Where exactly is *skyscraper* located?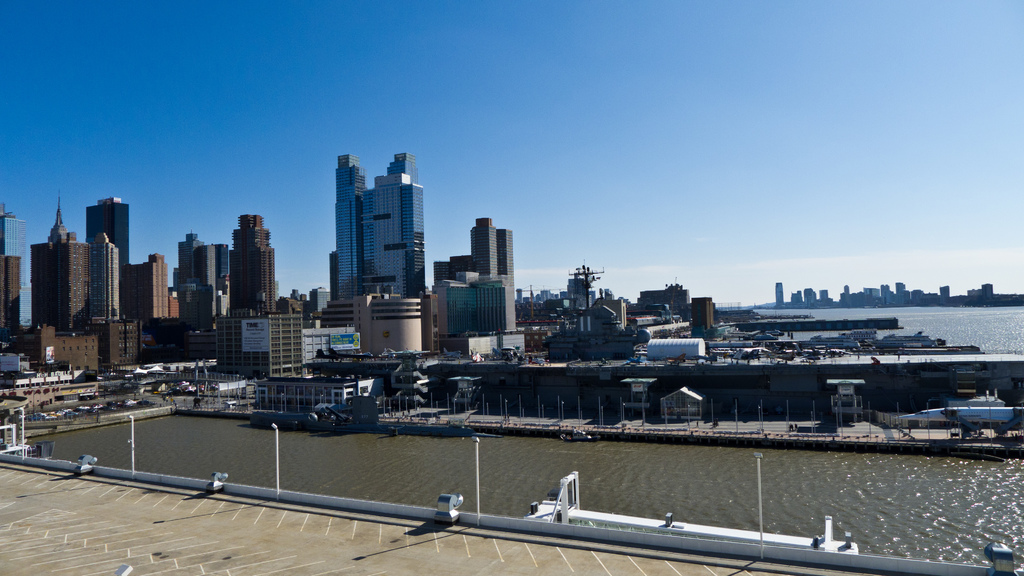
Its bounding box is select_region(0, 202, 33, 328).
